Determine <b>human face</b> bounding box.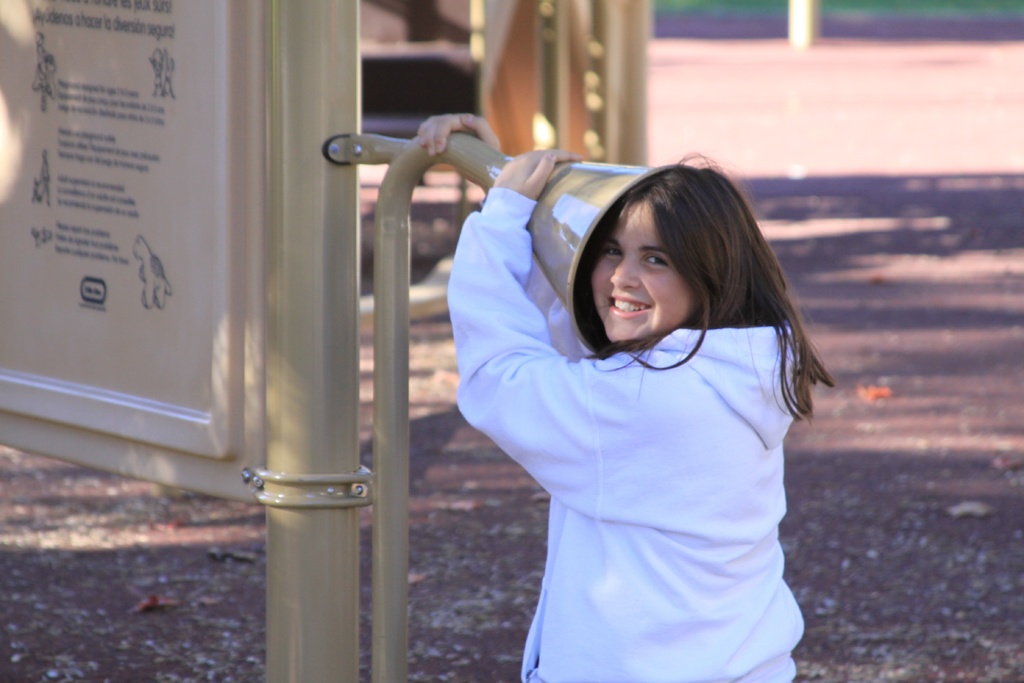
Determined: pyautogui.locateOnScreen(590, 202, 695, 340).
